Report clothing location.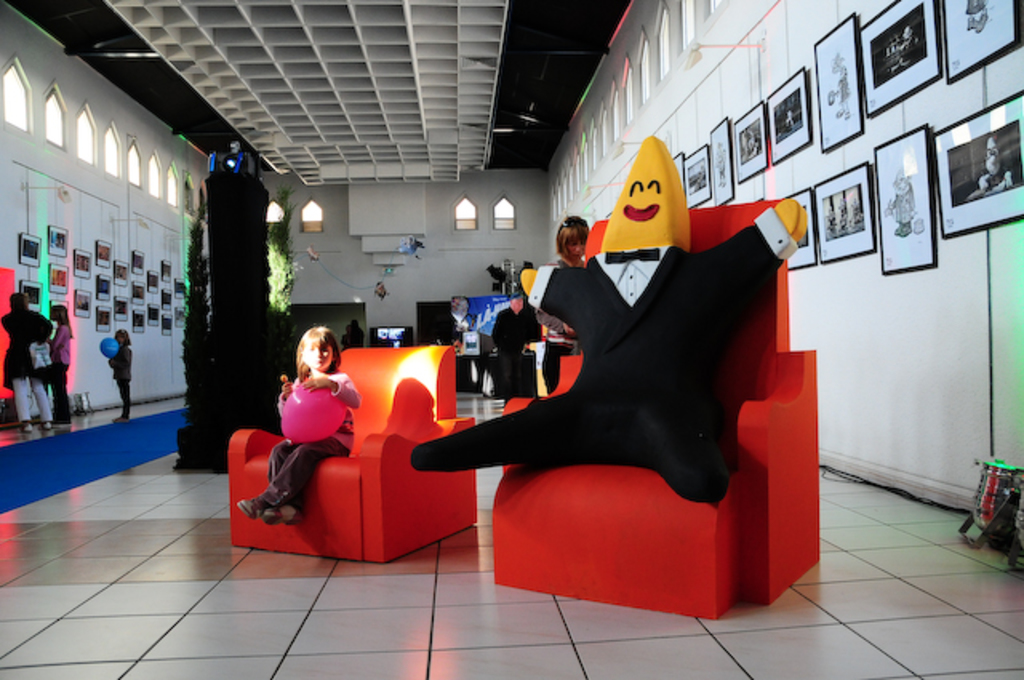
Report: locate(0, 309, 54, 419).
